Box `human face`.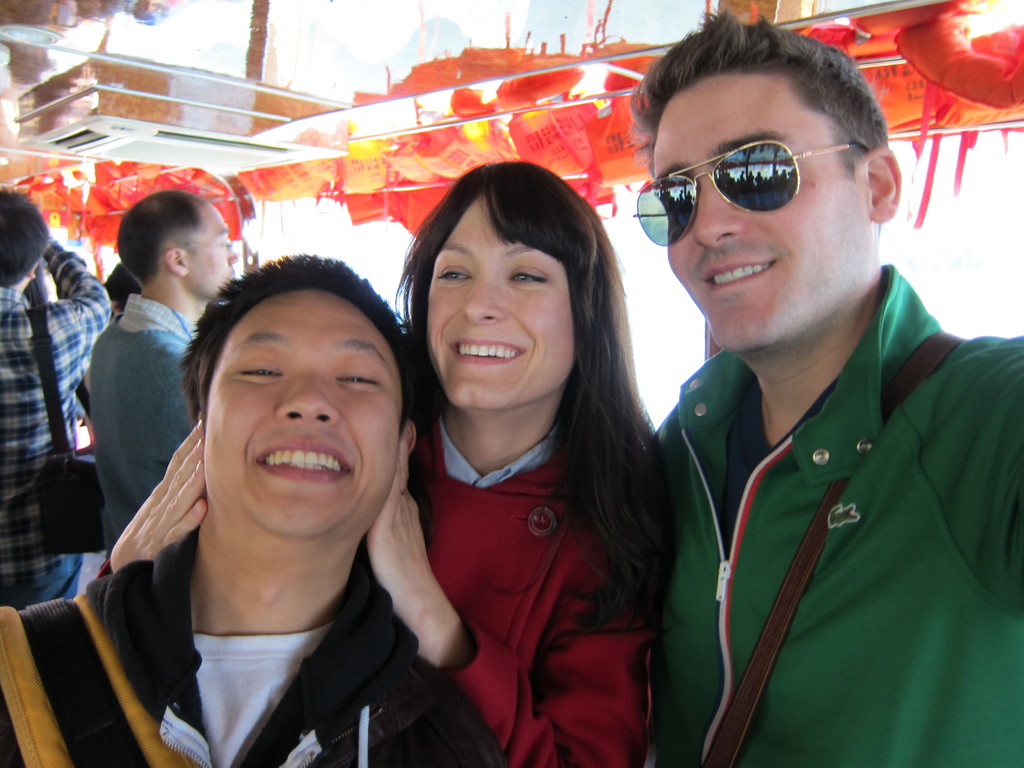
detection(181, 202, 241, 301).
